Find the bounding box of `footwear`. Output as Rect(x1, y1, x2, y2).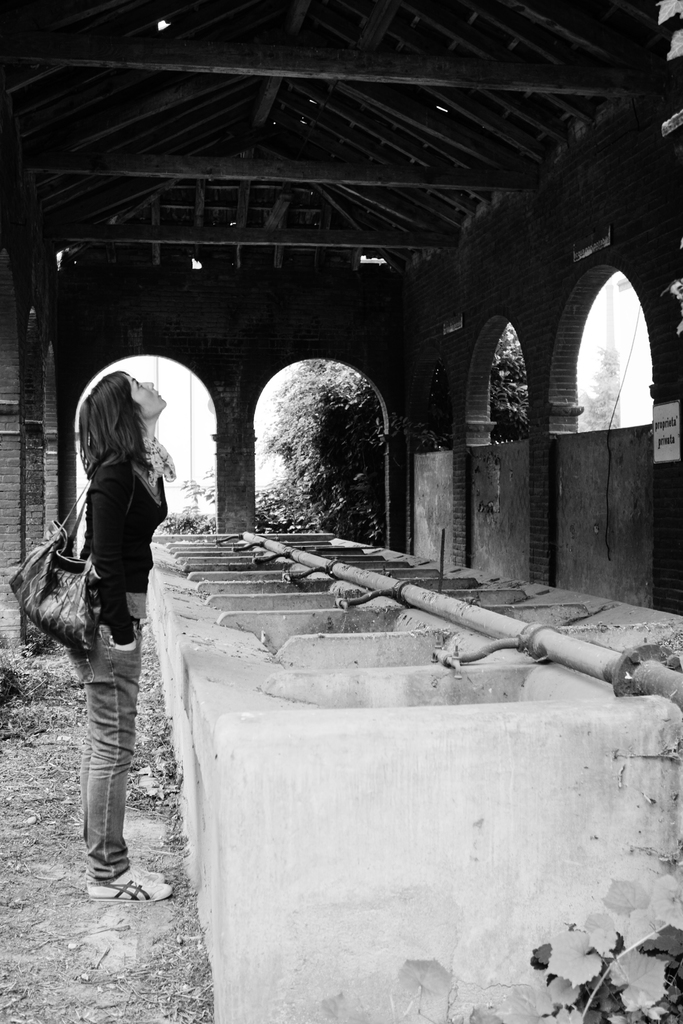
Rect(128, 862, 165, 883).
